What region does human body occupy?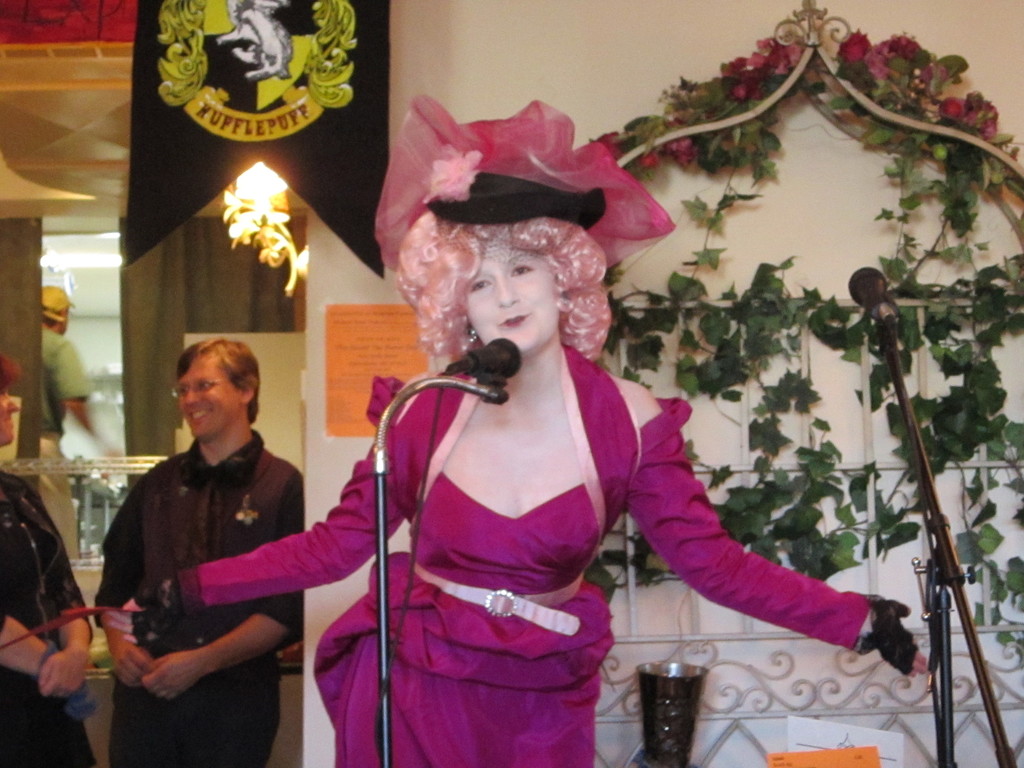
0 467 95 767.
